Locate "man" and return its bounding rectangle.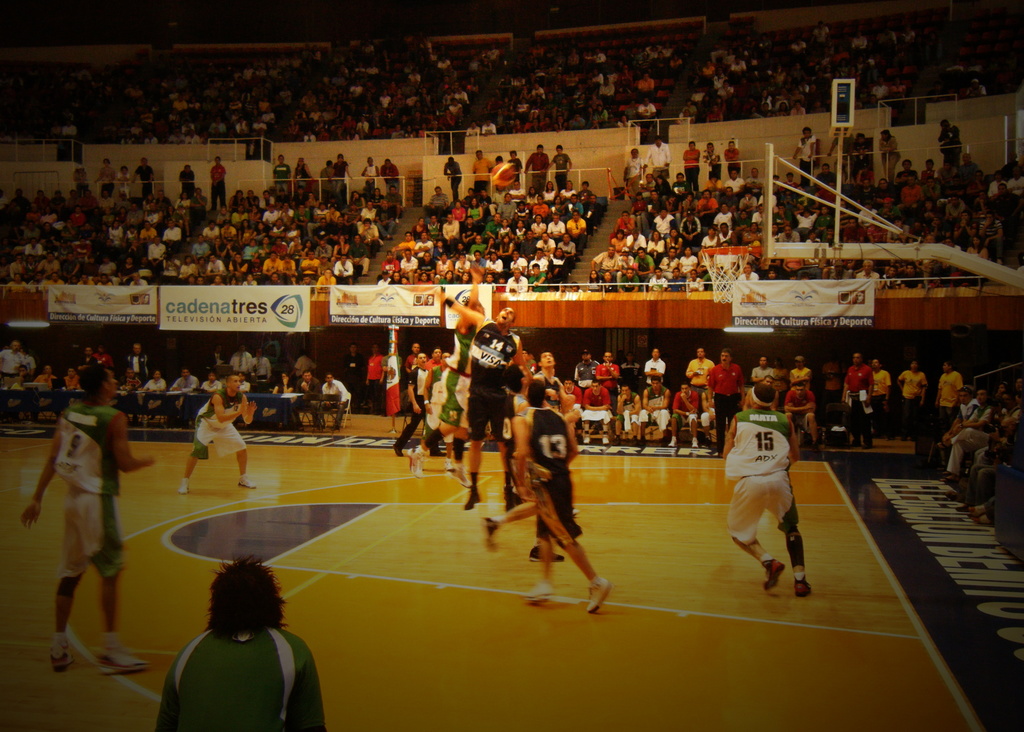
353 114 372 129.
